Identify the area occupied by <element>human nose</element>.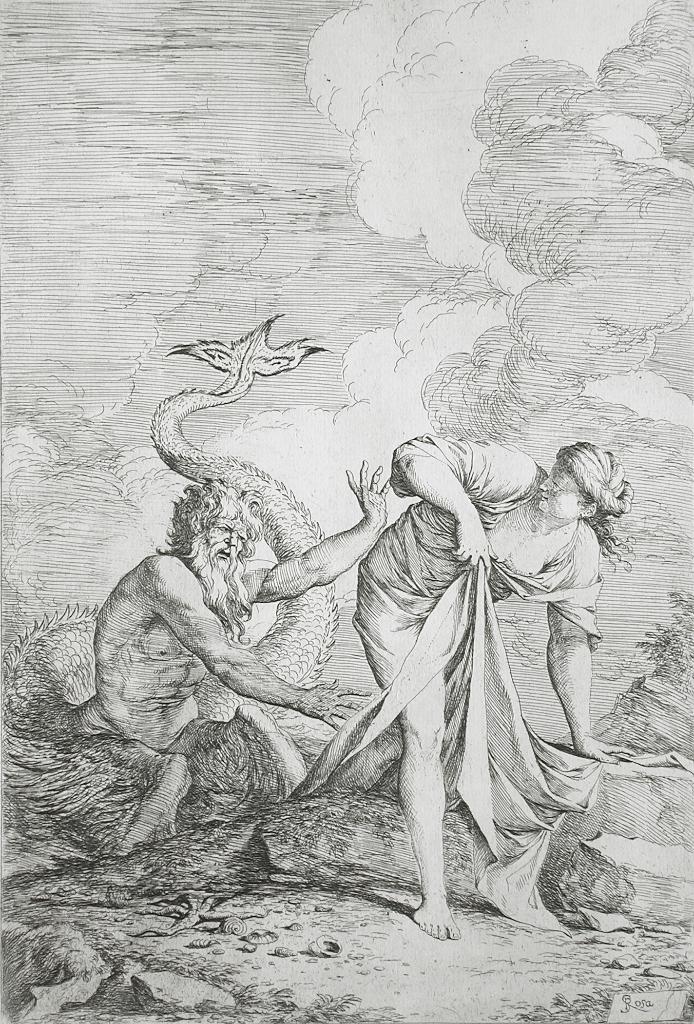
Area: x1=225 y1=524 x2=242 y2=554.
